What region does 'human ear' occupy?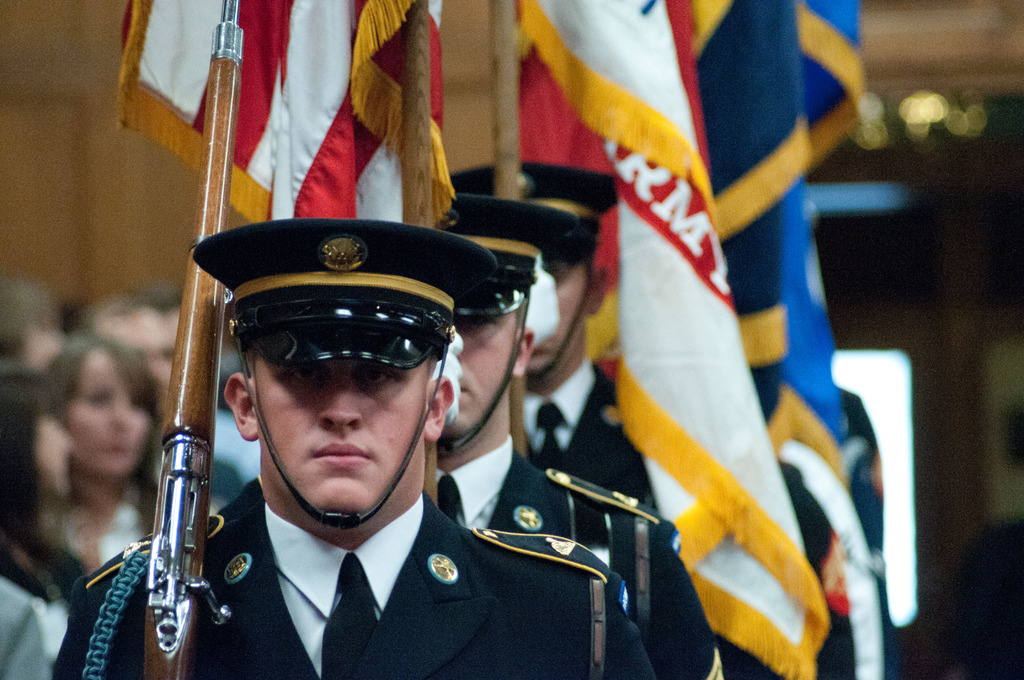
detection(421, 379, 456, 442).
